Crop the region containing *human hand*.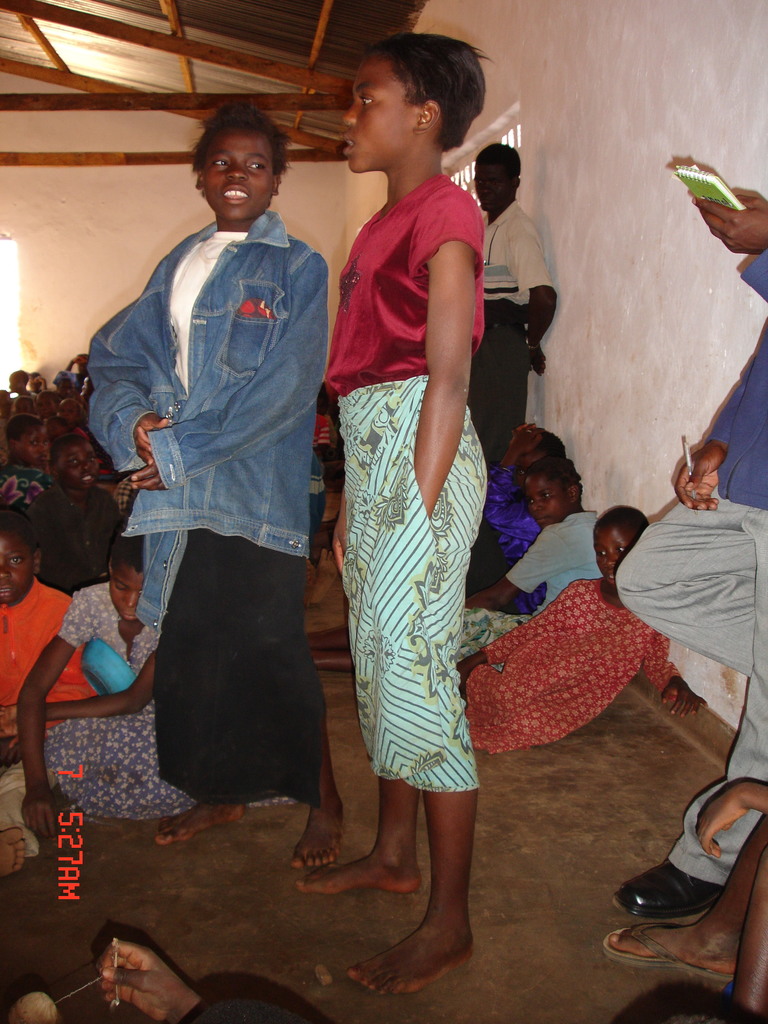
Crop region: (left=660, top=676, right=710, bottom=719).
